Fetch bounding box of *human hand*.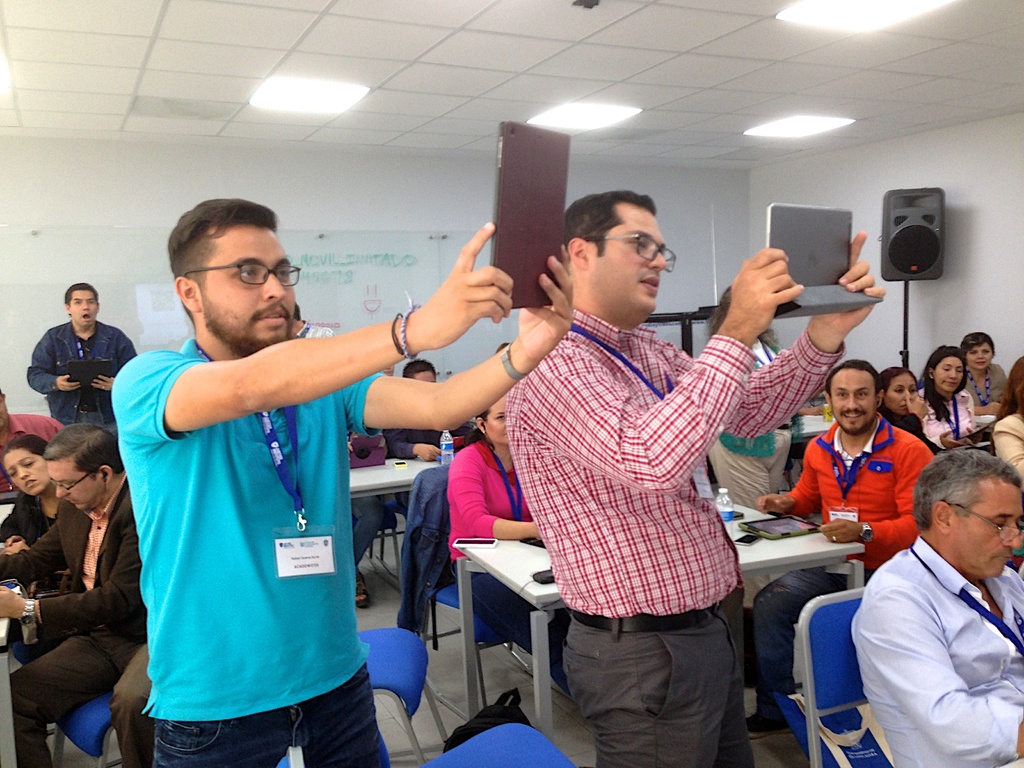
Bbox: [x1=803, y1=404, x2=823, y2=416].
